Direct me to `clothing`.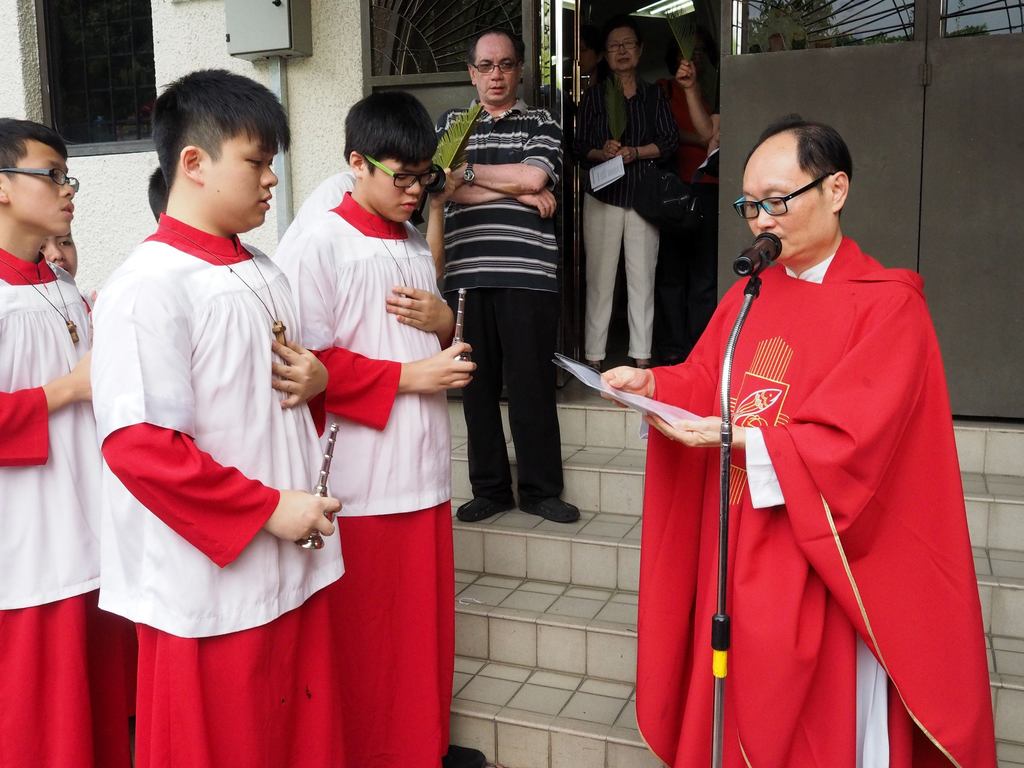
Direction: x1=278 y1=177 x2=454 y2=516.
